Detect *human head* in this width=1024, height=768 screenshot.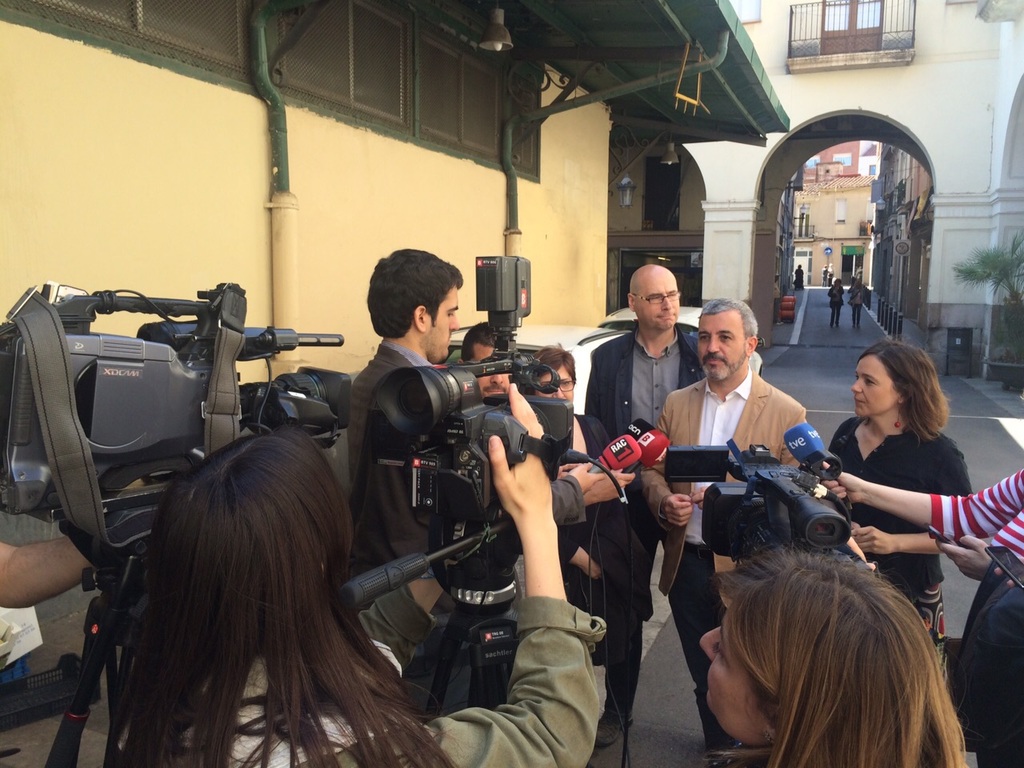
Detection: locate(368, 248, 460, 362).
